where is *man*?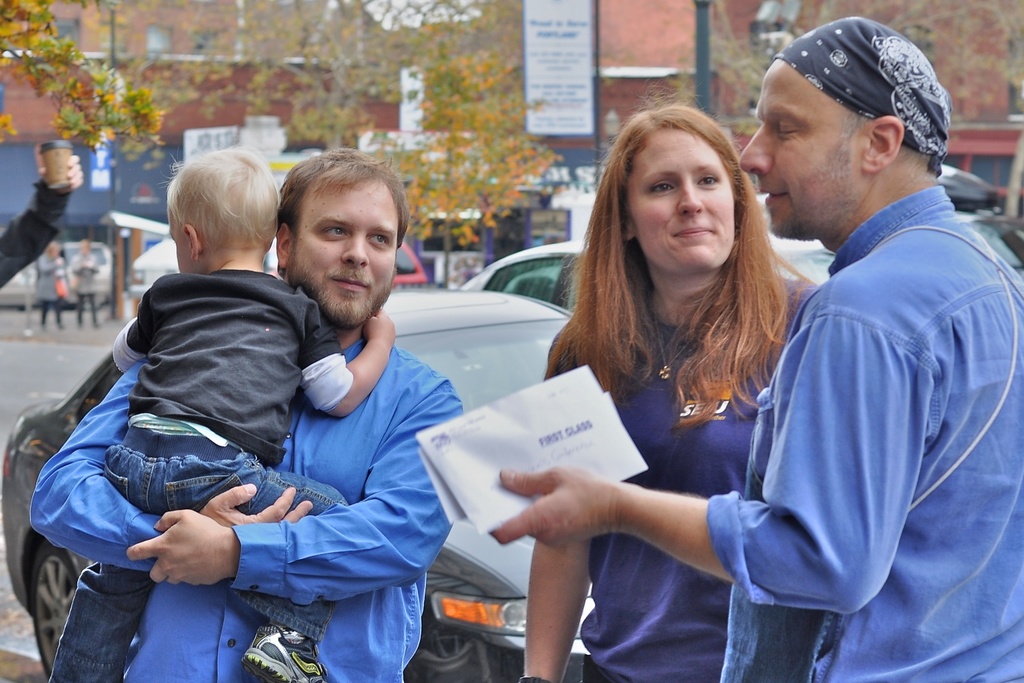
left=489, top=19, right=1023, bottom=682.
